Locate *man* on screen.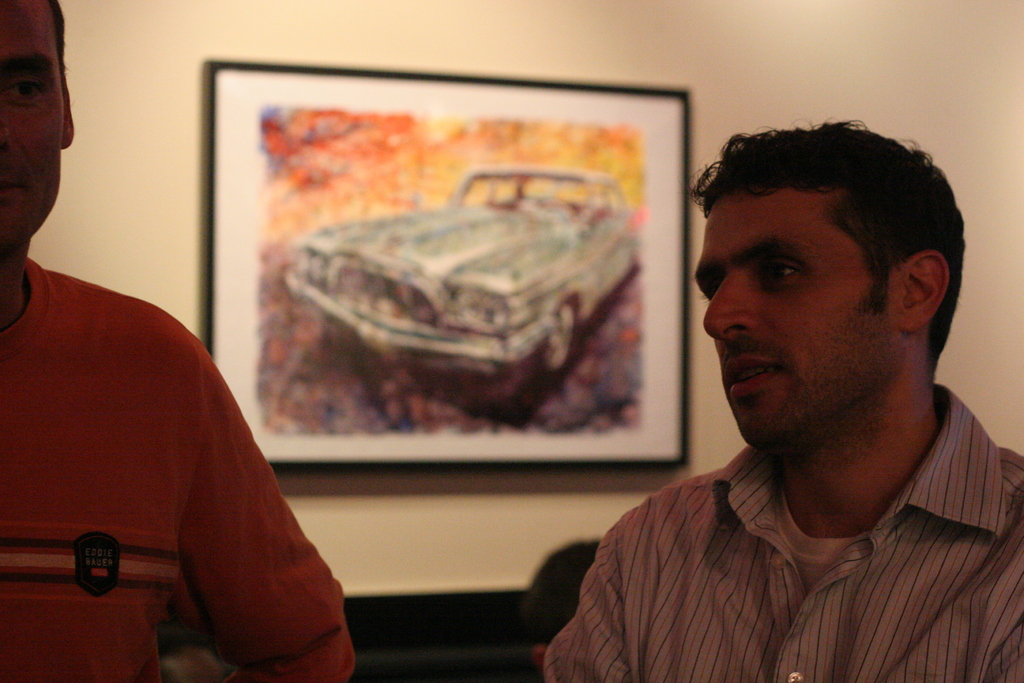
On screen at (547, 108, 1023, 677).
